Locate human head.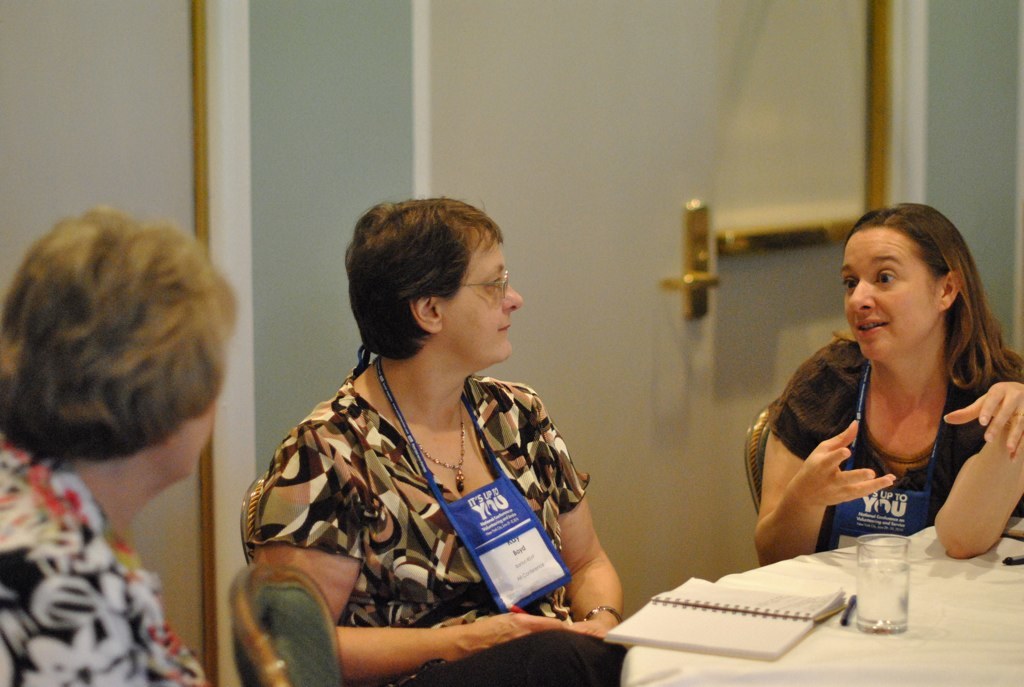
Bounding box: {"left": 352, "top": 198, "right": 521, "bottom": 370}.
